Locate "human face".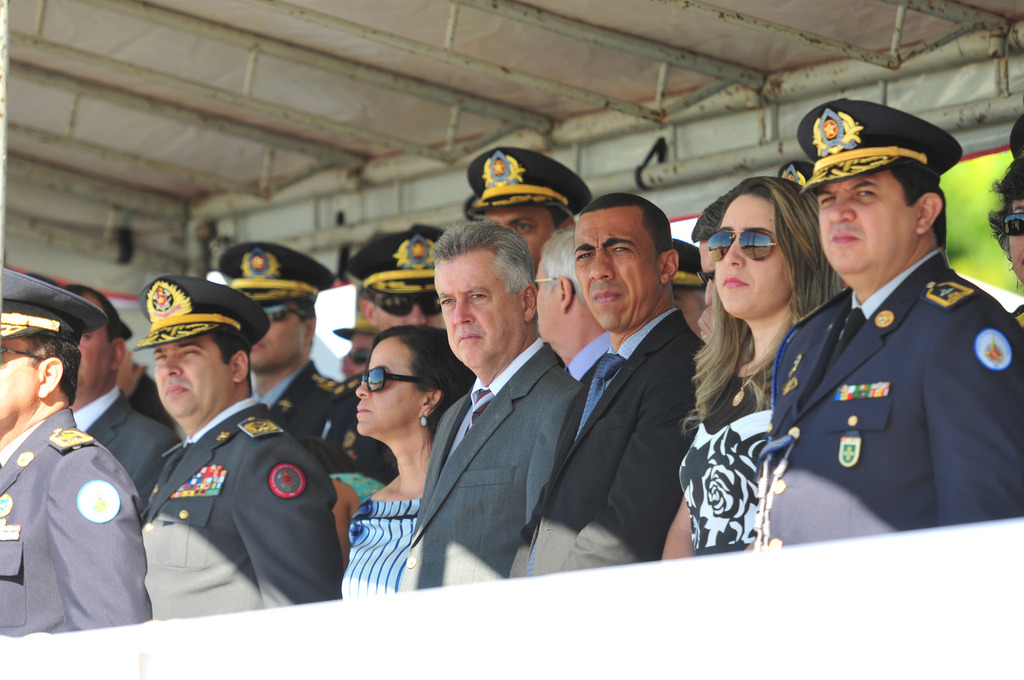
Bounding box: box=[149, 331, 227, 415].
